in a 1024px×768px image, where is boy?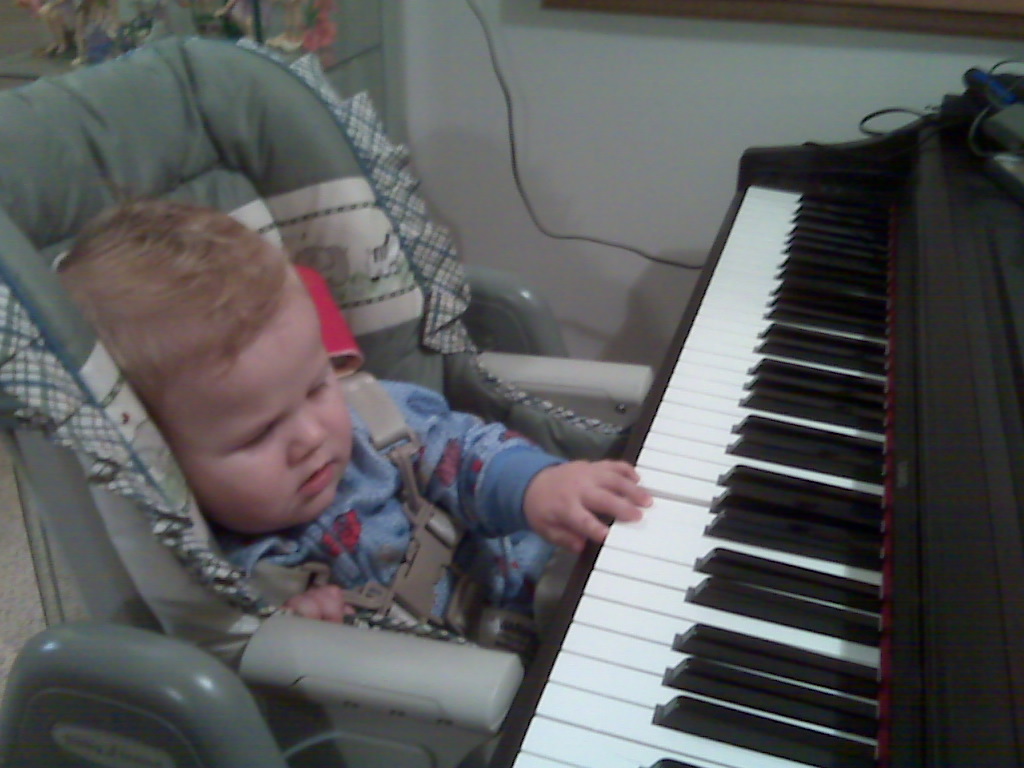
<box>52,182,648,657</box>.
